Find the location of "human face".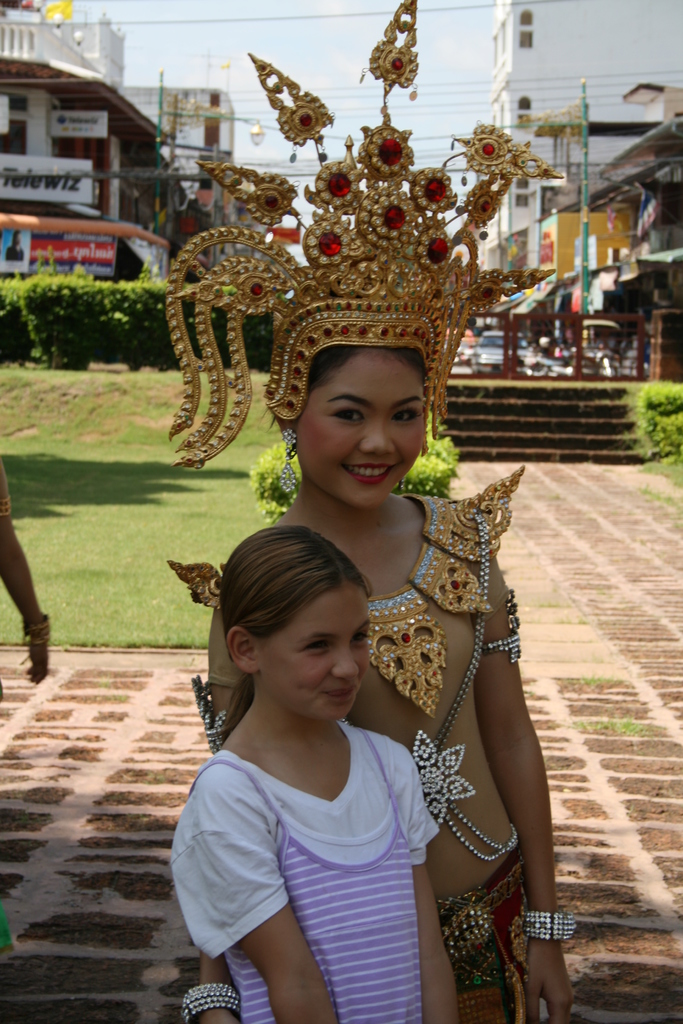
Location: select_region(260, 586, 374, 719).
